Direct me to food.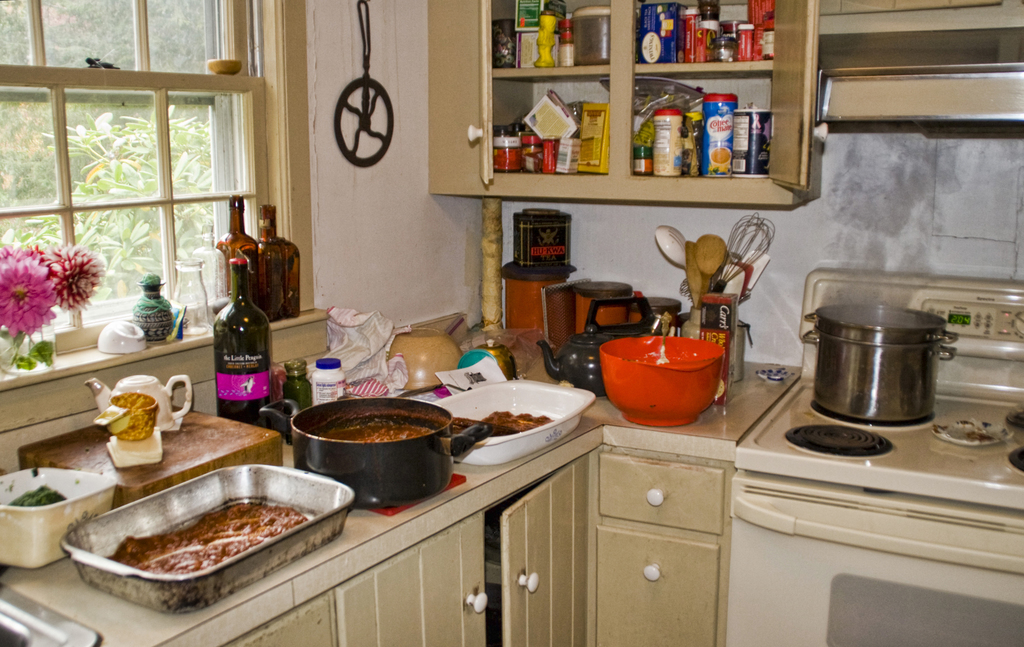
Direction: (x1=286, y1=413, x2=438, y2=444).
